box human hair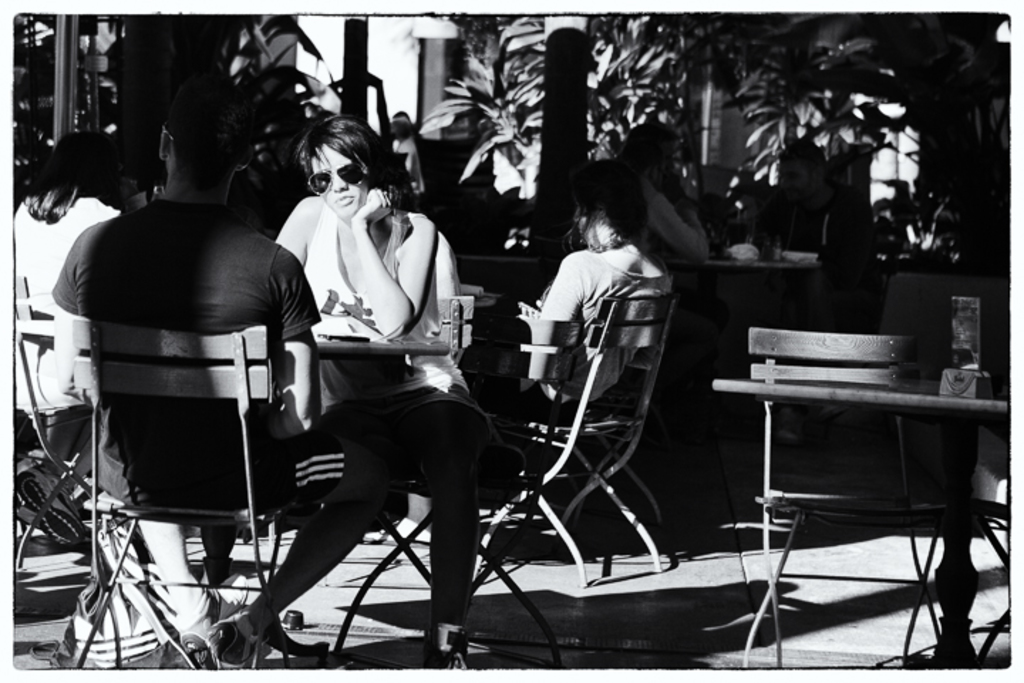
rect(21, 132, 121, 221)
